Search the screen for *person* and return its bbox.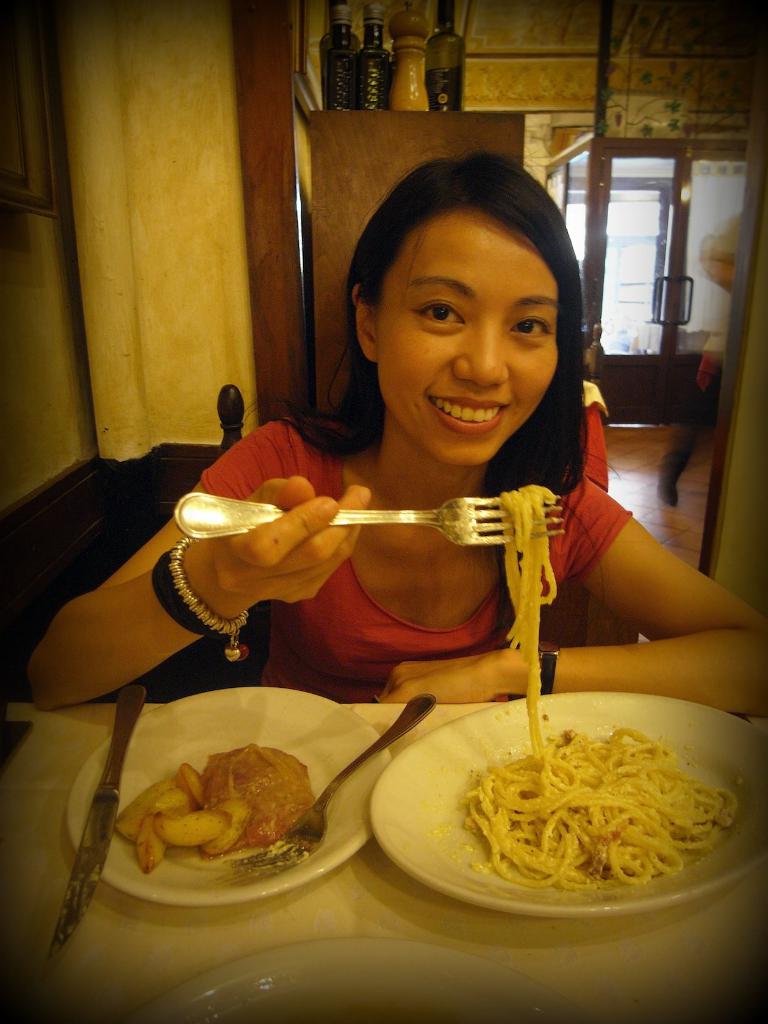
Found: bbox=[132, 161, 711, 785].
